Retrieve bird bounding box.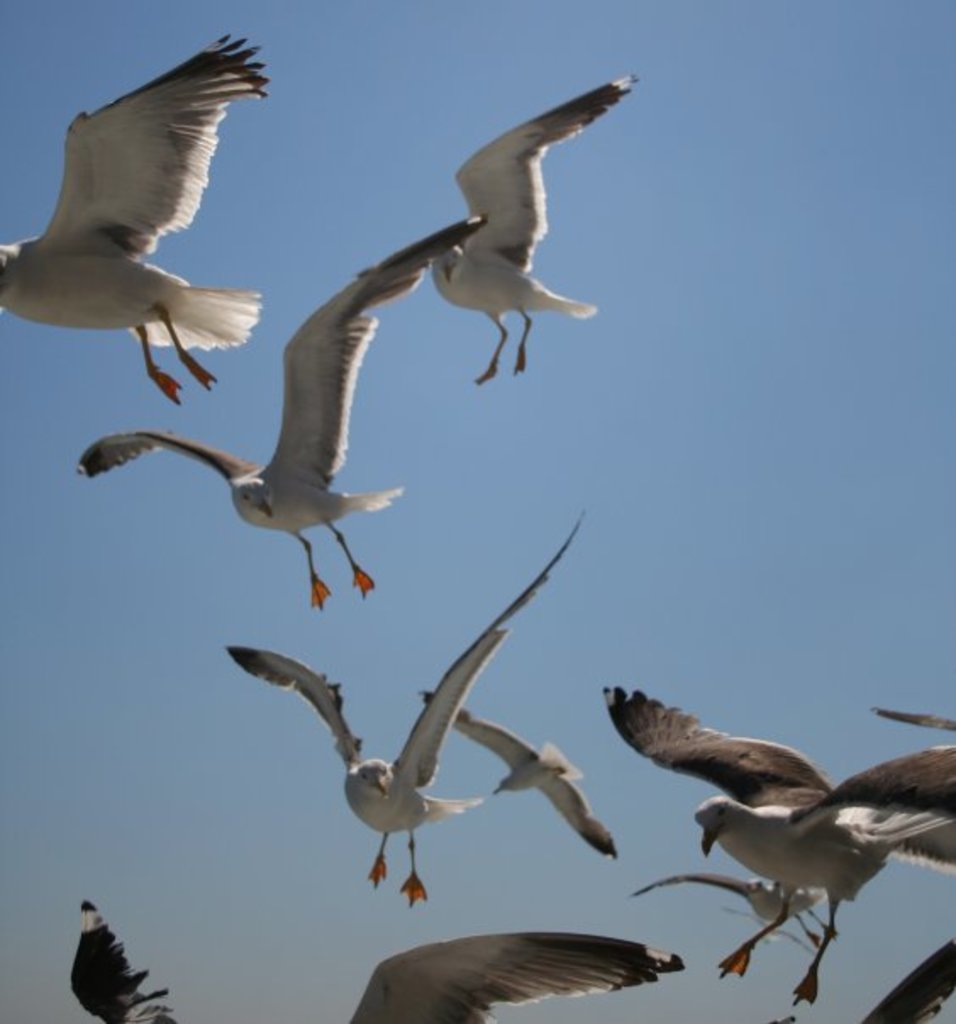
Bounding box: detection(417, 64, 637, 393).
